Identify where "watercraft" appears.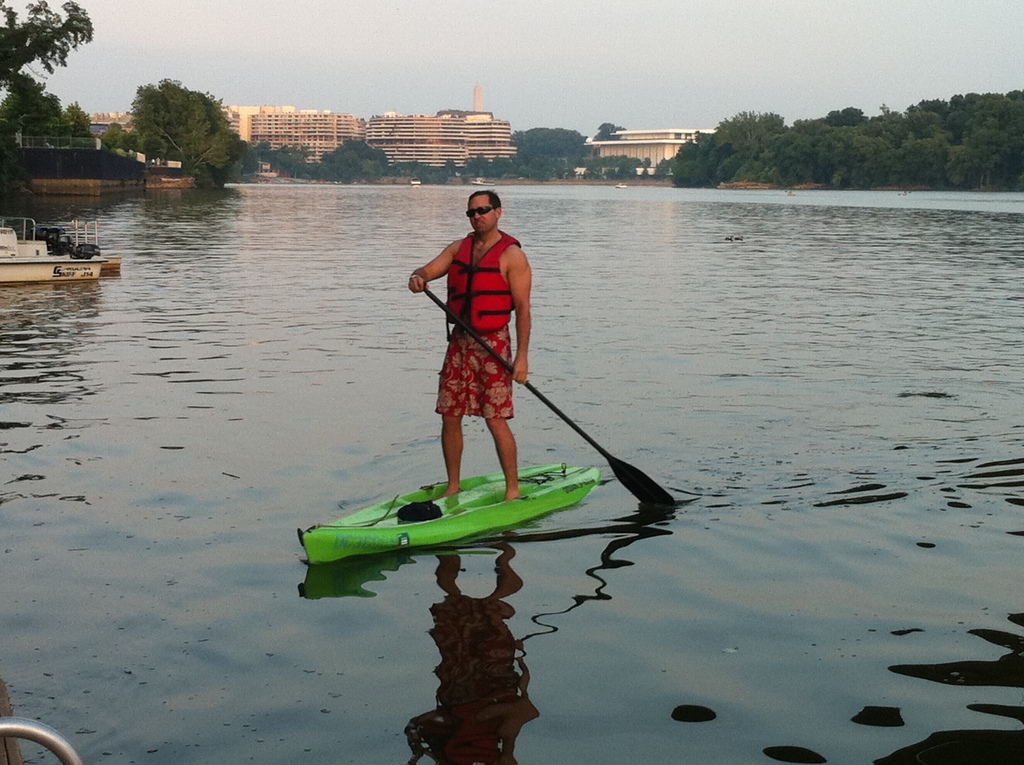
Appears at bbox(301, 469, 596, 565).
